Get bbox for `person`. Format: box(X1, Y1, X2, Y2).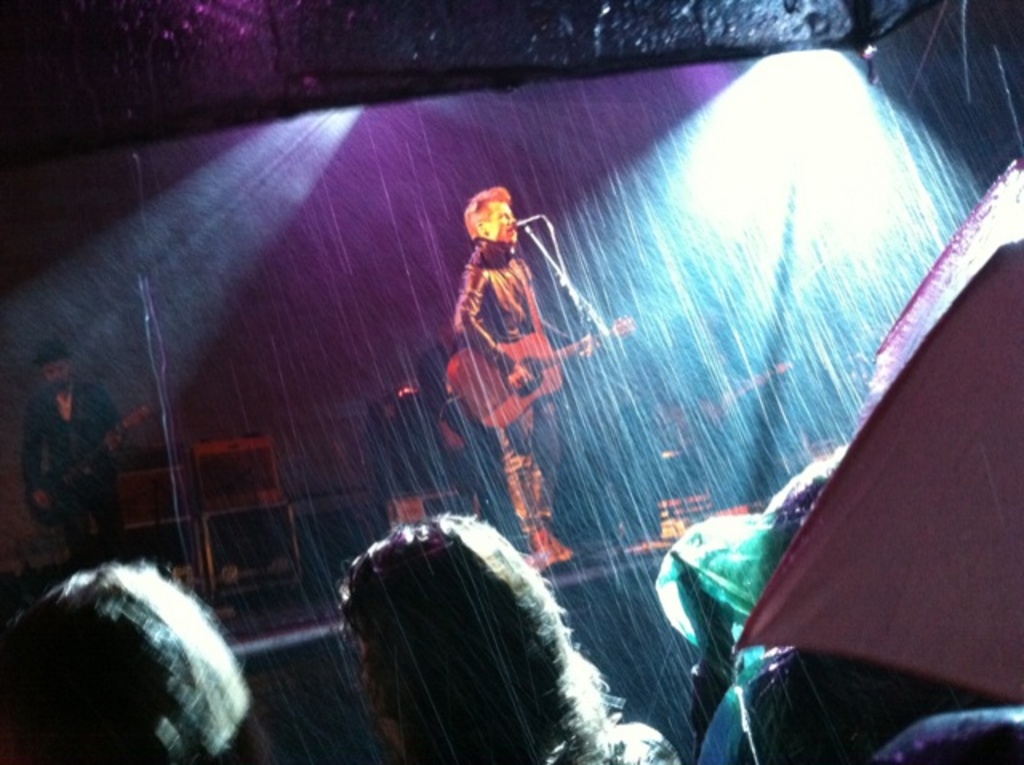
box(438, 157, 582, 539).
